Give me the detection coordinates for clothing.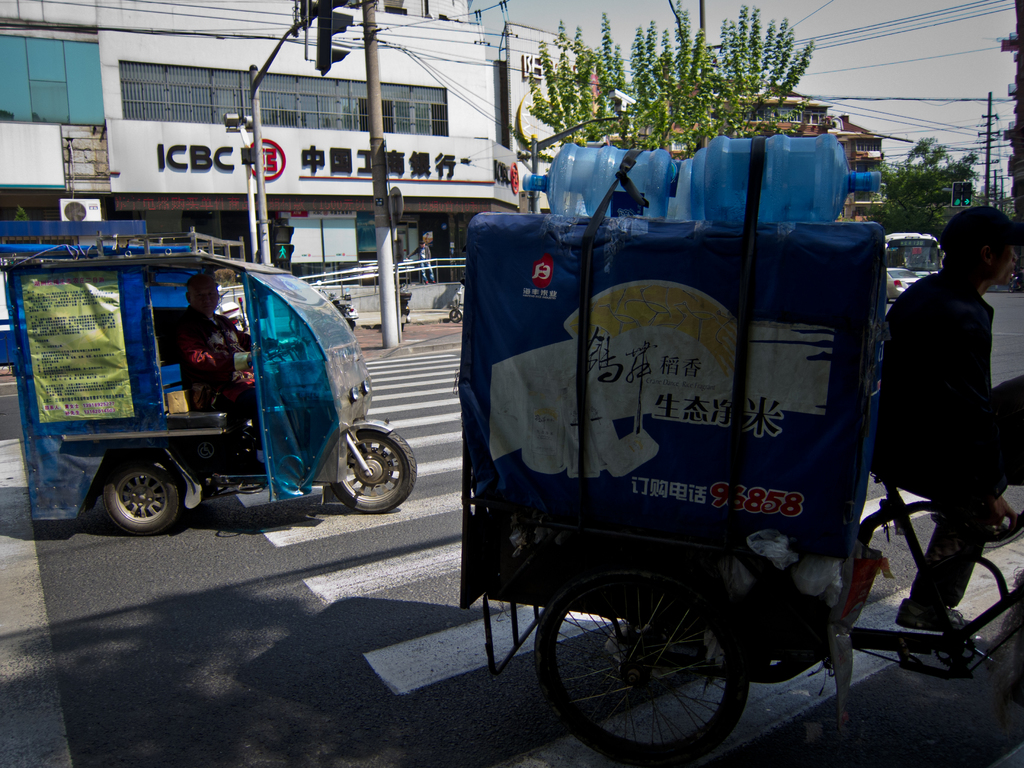
879, 204, 1014, 583.
